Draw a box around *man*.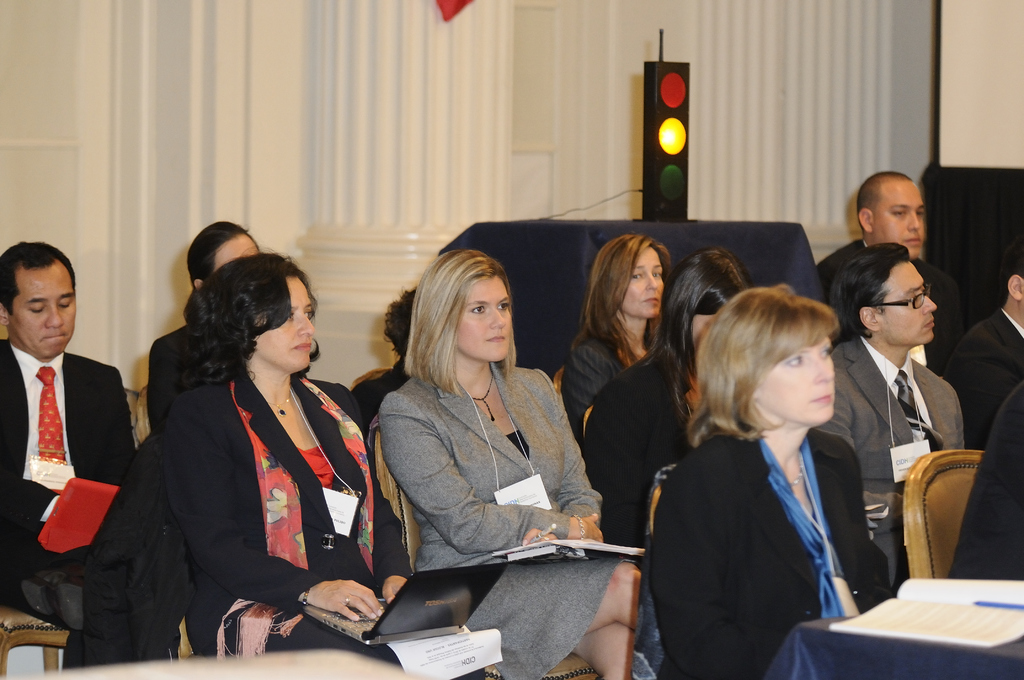
x1=1 y1=253 x2=132 y2=604.
